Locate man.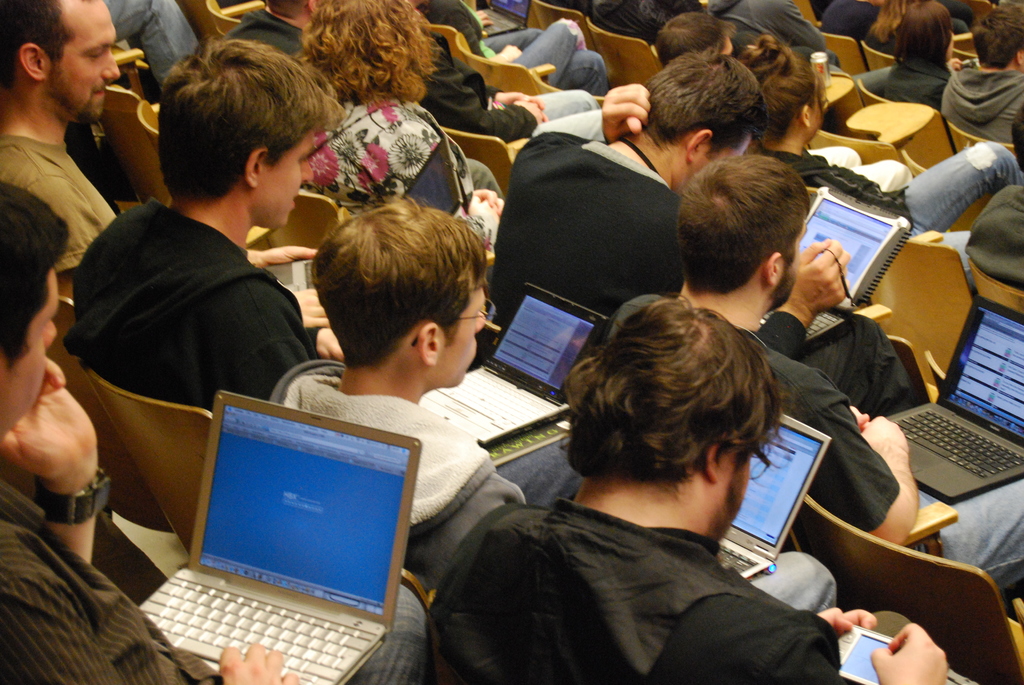
Bounding box: (224, 0, 332, 56).
